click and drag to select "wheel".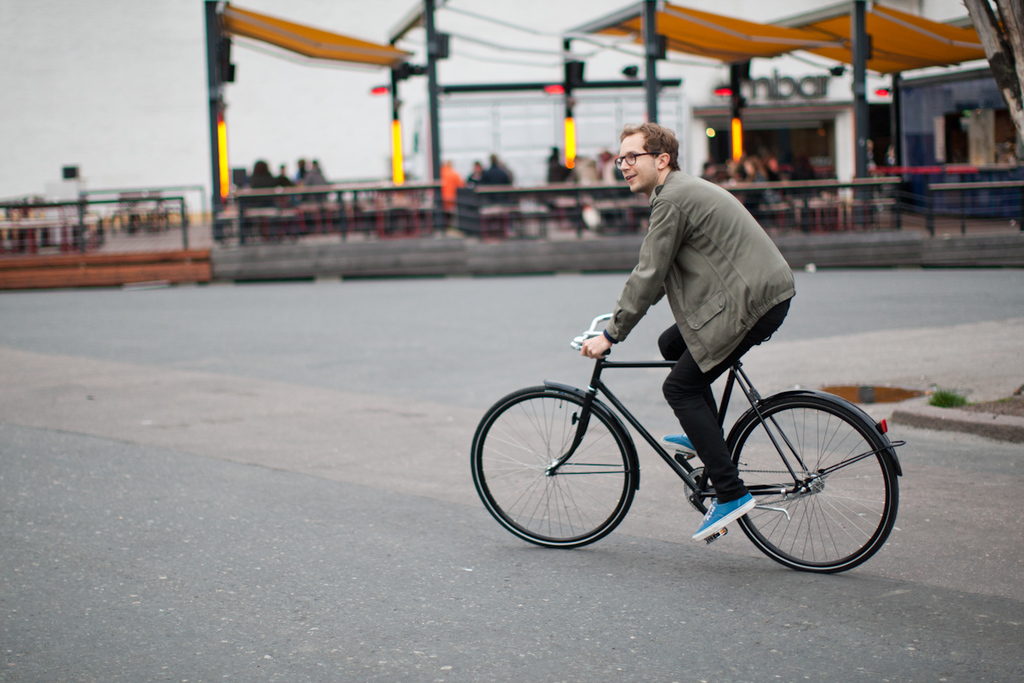
Selection: x1=731 y1=391 x2=885 y2=573.
